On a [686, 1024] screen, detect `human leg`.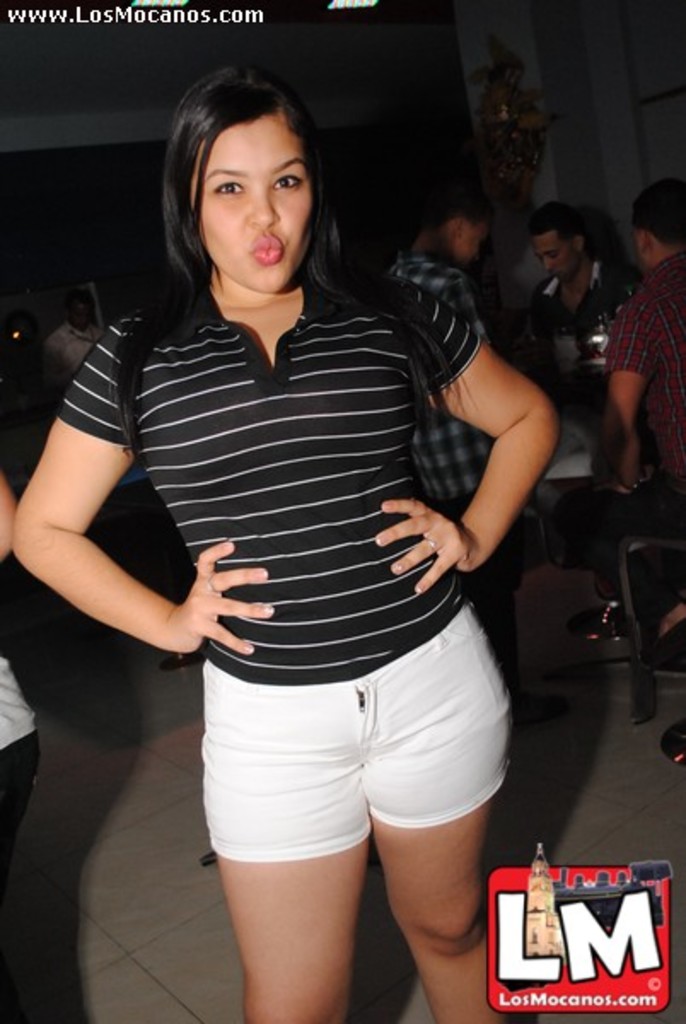
x1=200 y1=621 x2=369 y2=1022.
